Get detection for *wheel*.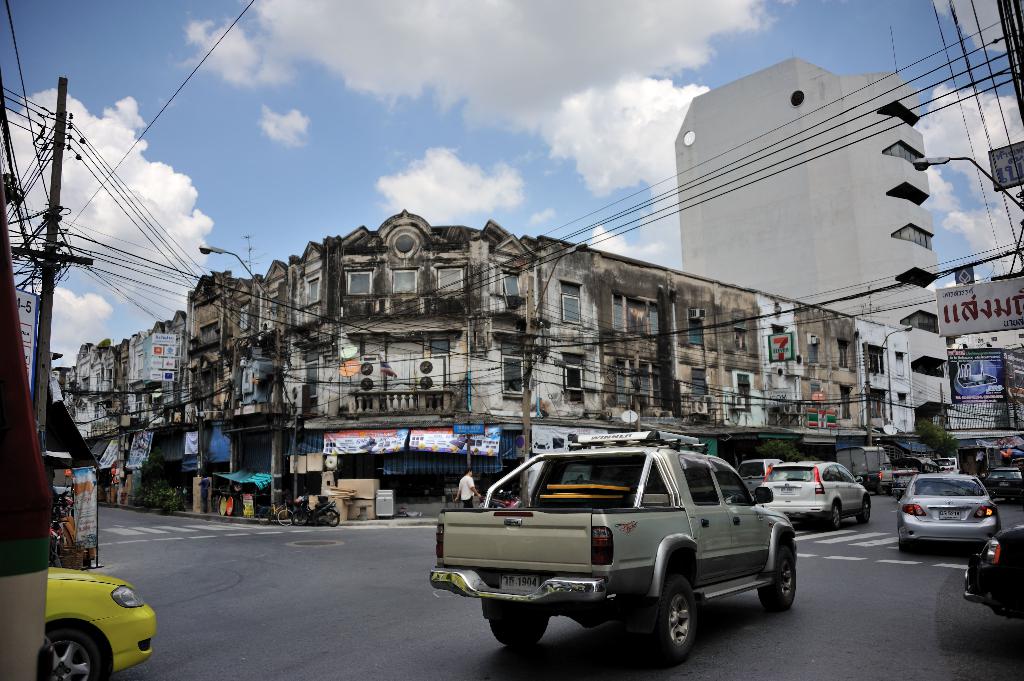
Detection: box(323, 509, 342, 529).
